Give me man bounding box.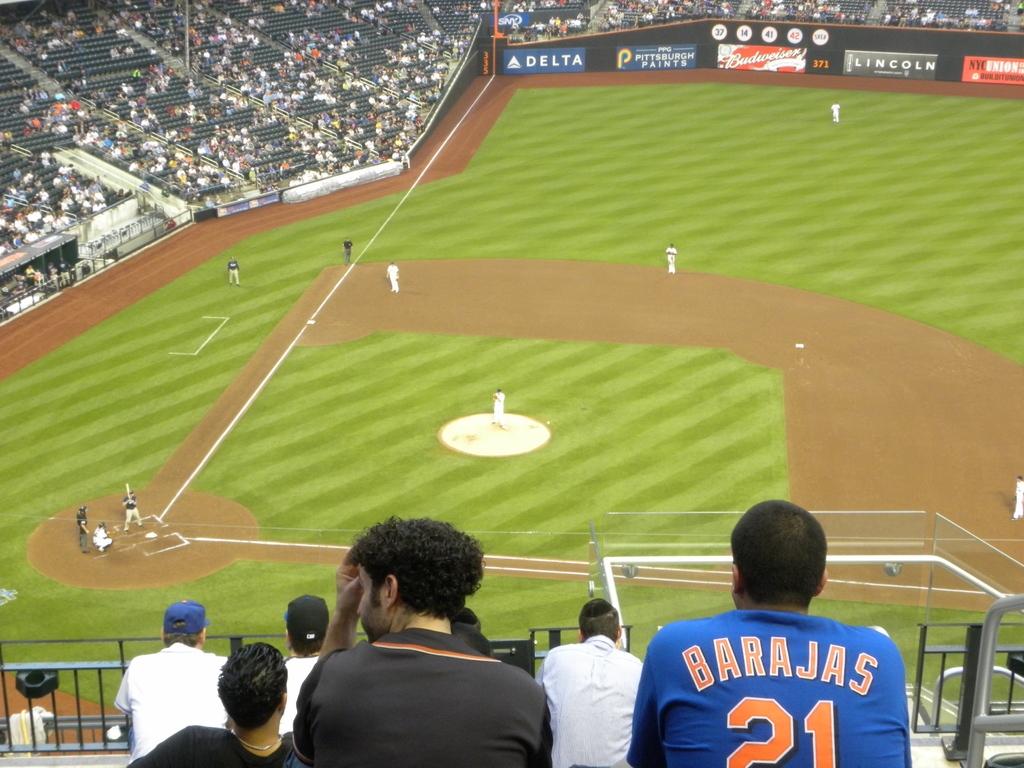
select_region(341, 237, 354, 266).
